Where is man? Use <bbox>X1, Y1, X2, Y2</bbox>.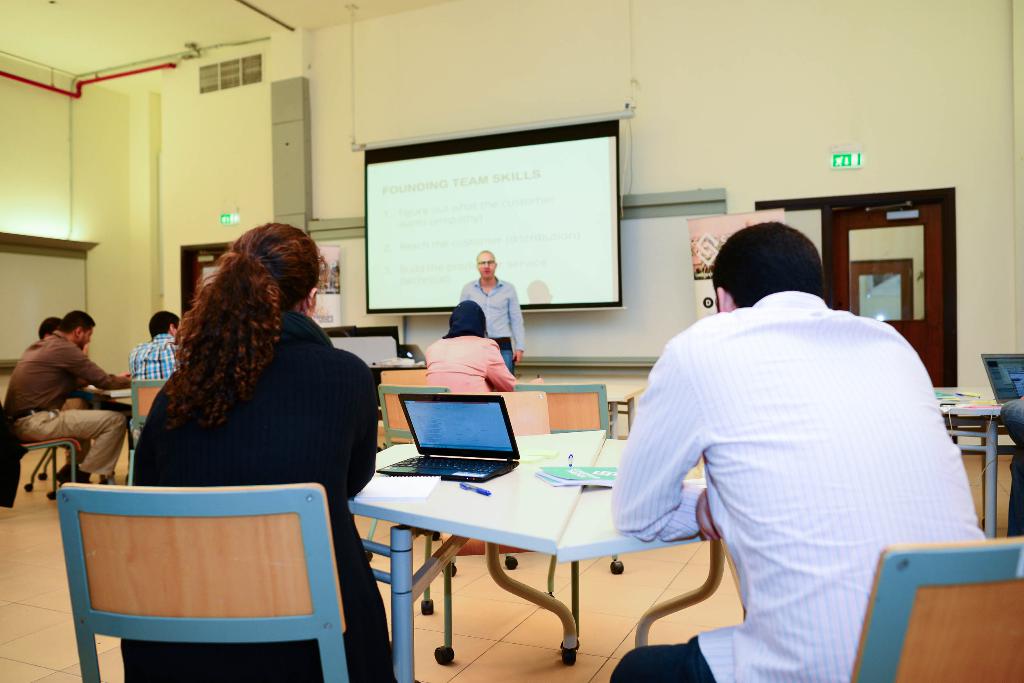
<bbox>38, 315, 92, 486</bbox>.
